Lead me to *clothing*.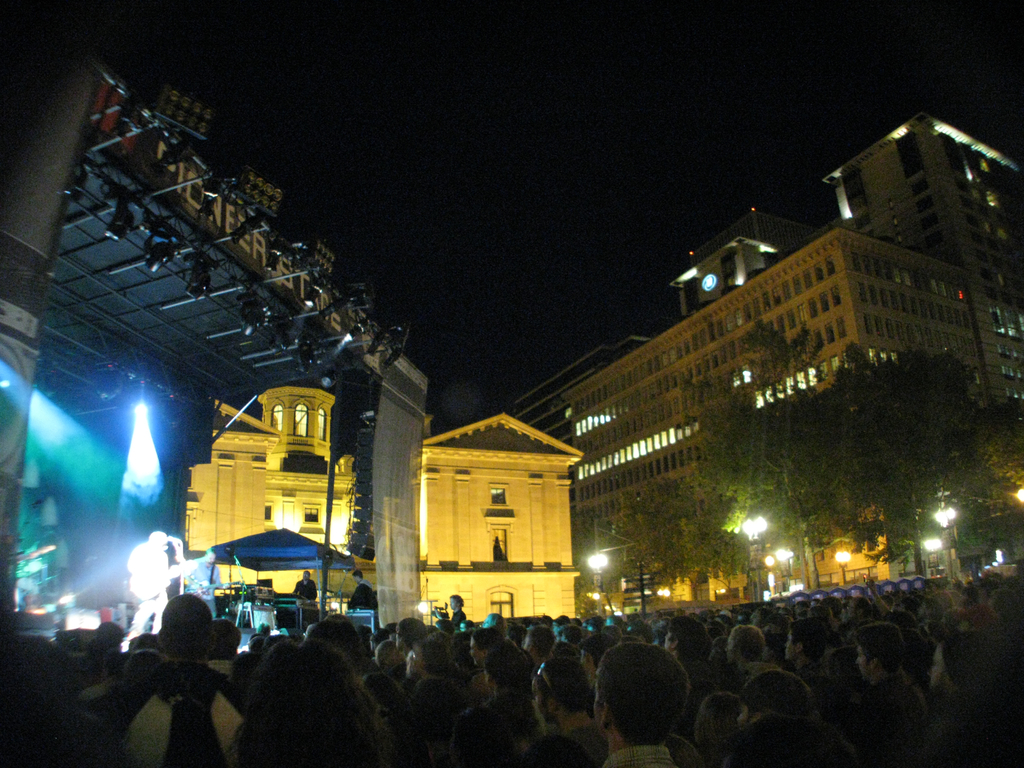
Lead to 347/582/377/607.
